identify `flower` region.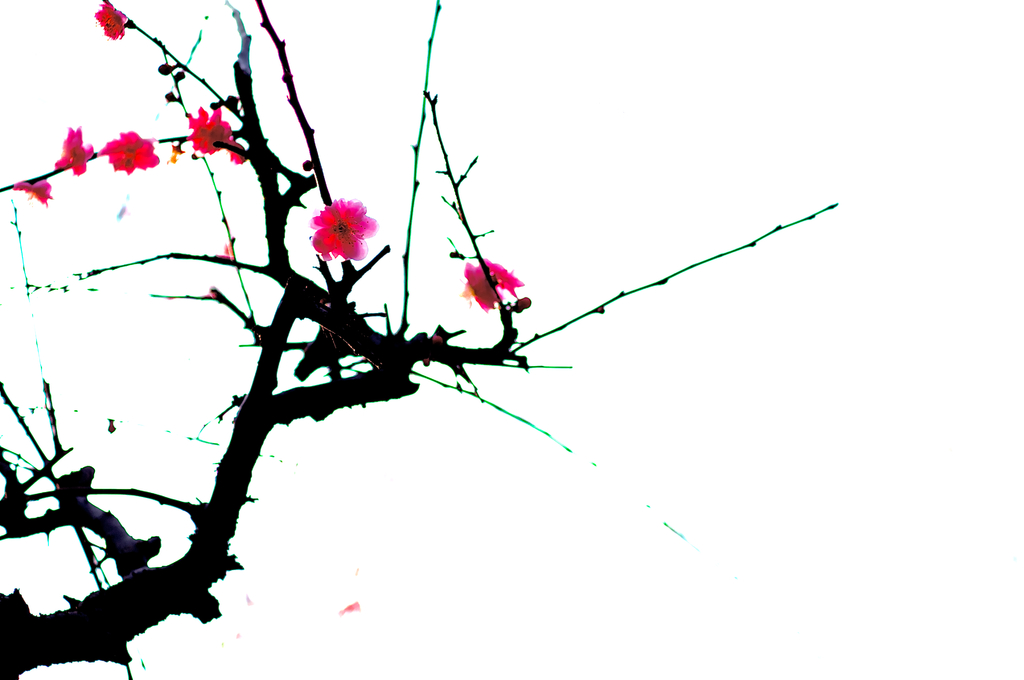
Region: pyautogui.locateOnScreen(287, 178, 383, 275).
